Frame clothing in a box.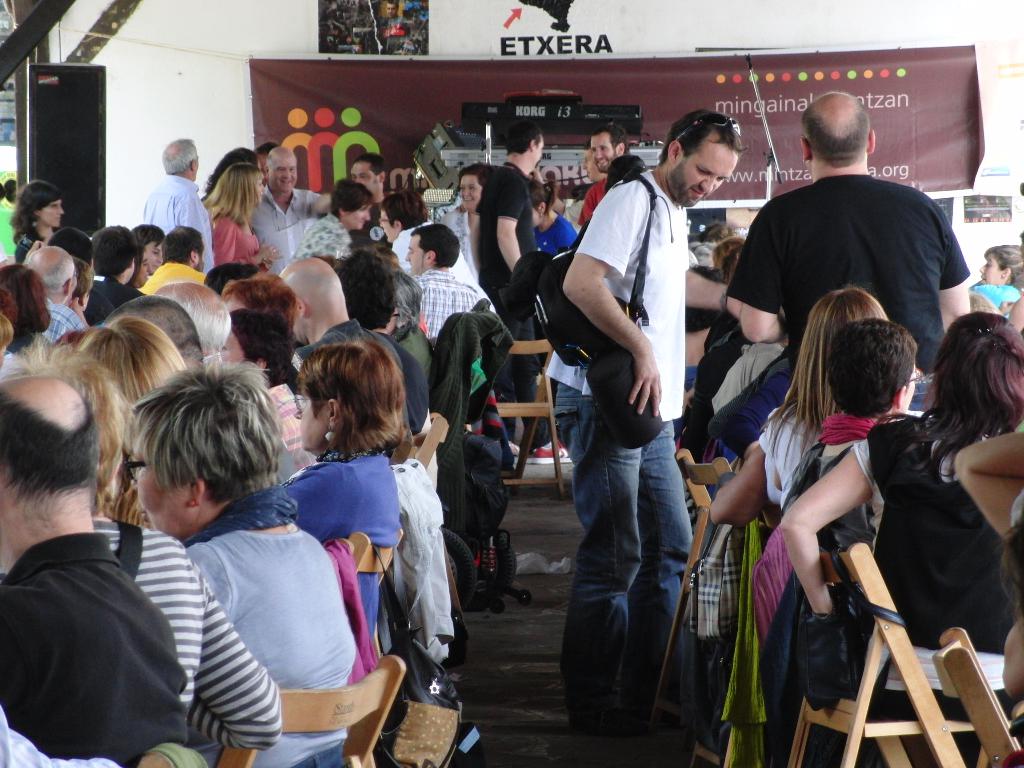
box=[296, 315, 424, 451].
